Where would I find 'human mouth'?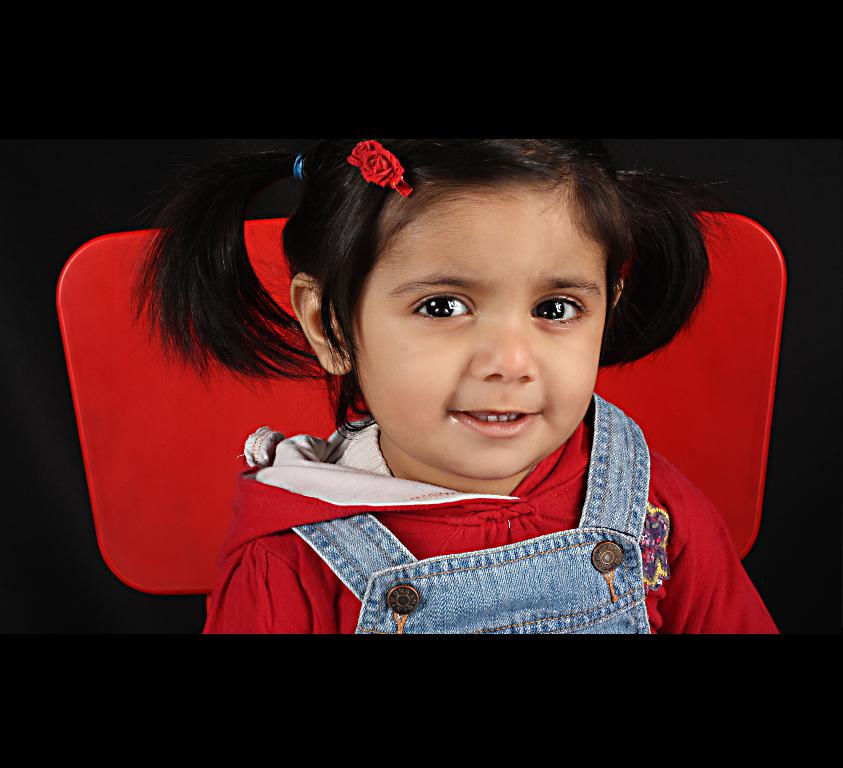
At bbox=(450, 399, 543, 441).
